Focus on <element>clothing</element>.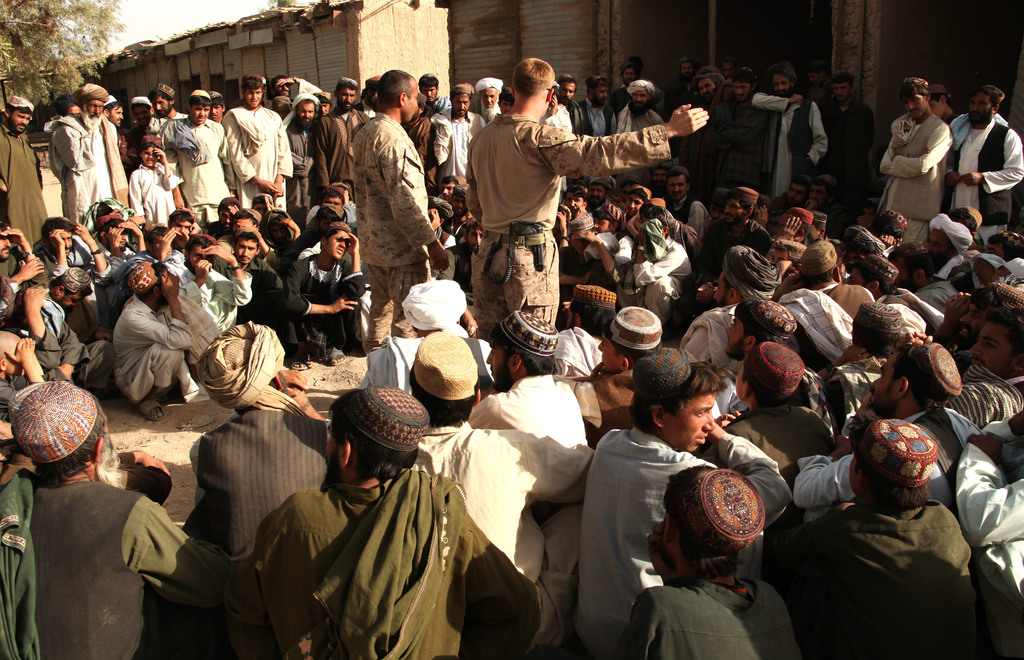
Focused at (0, 118, 44, 251).
